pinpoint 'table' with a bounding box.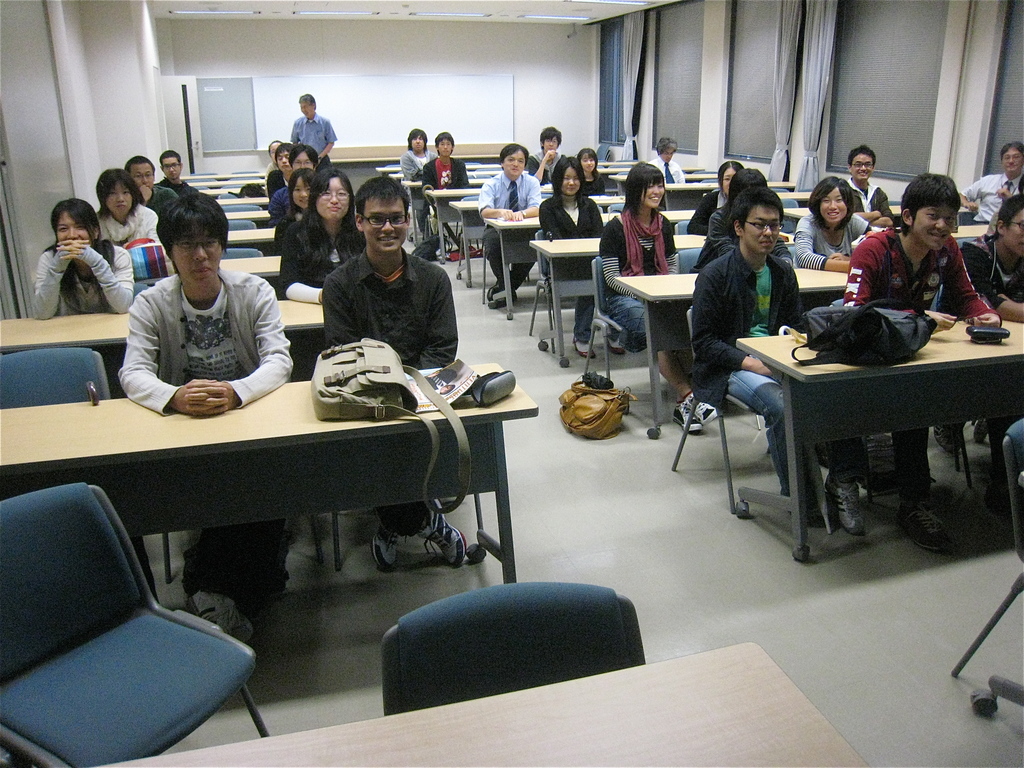
crop(179, 166, 275, 181).
